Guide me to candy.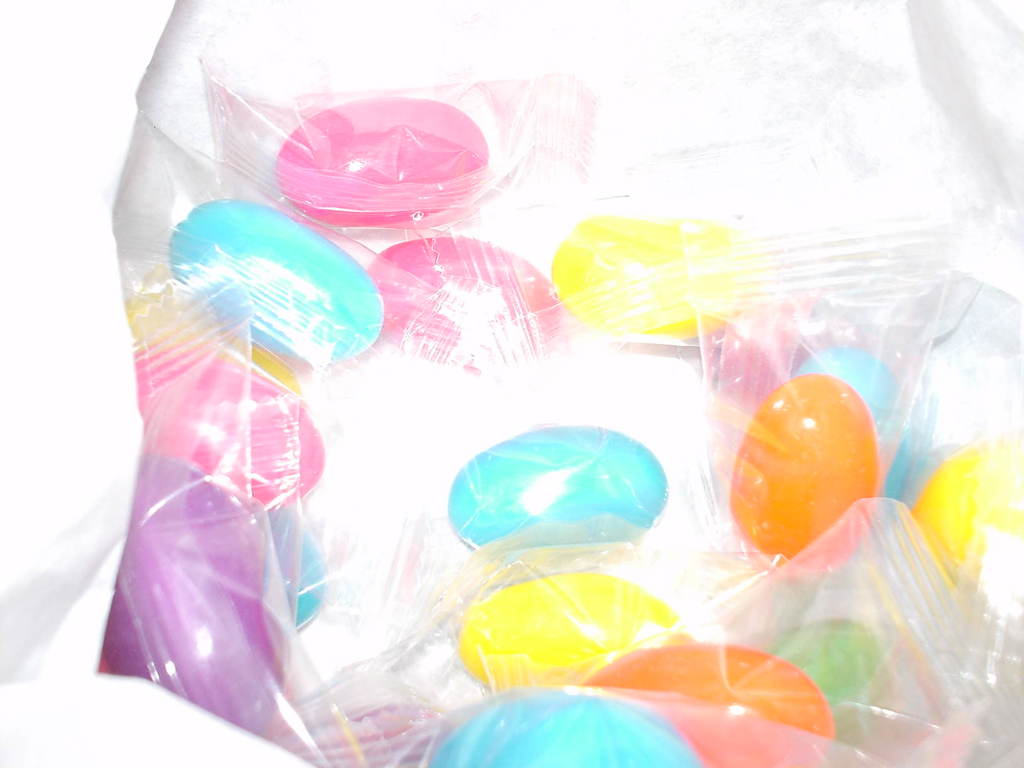
Guidance: {"x1": 106, "y1": 92, "x2": 926, "y2": 767}.
